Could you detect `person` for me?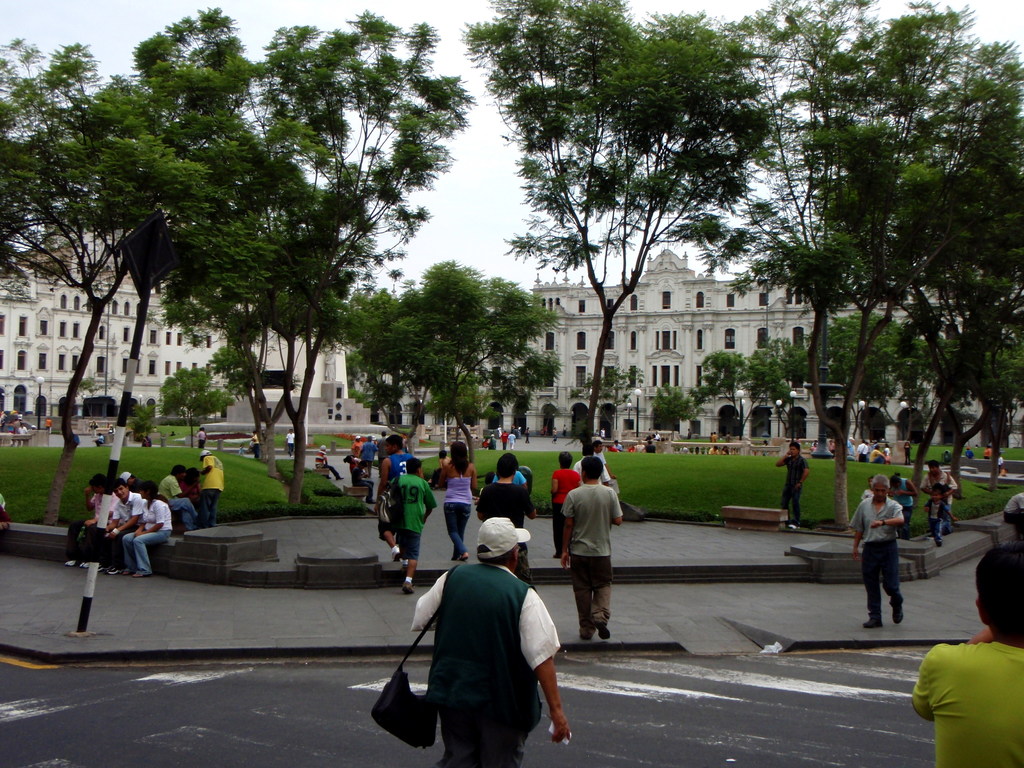
Detection result: box(475, 452, 537, 591).
